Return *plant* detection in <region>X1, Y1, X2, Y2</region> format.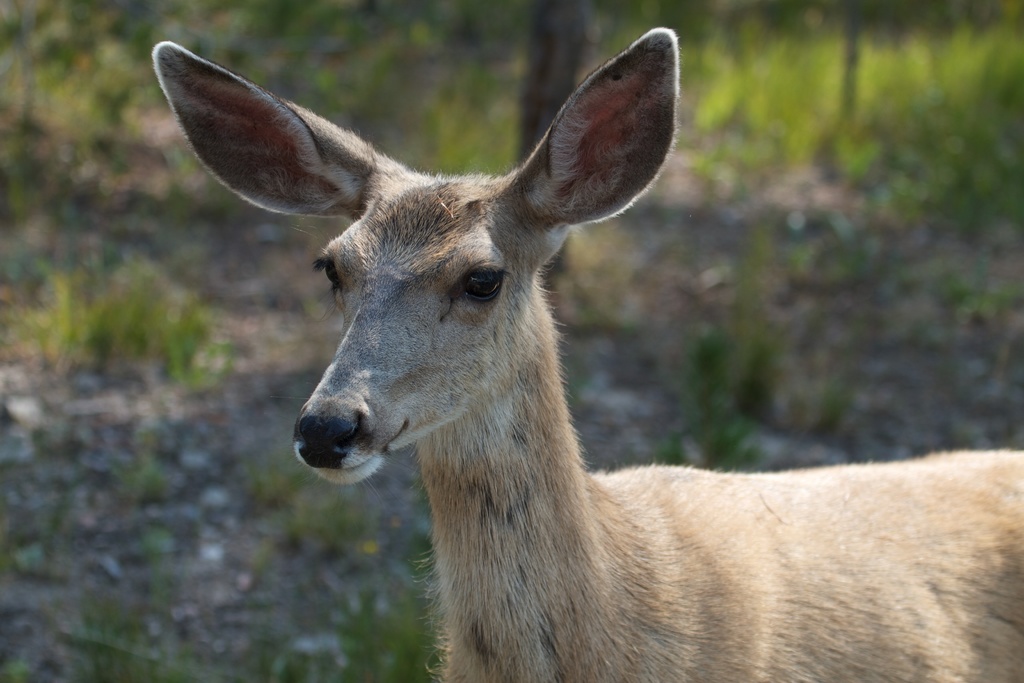
<region>788, 218, 888, 294</region>.
